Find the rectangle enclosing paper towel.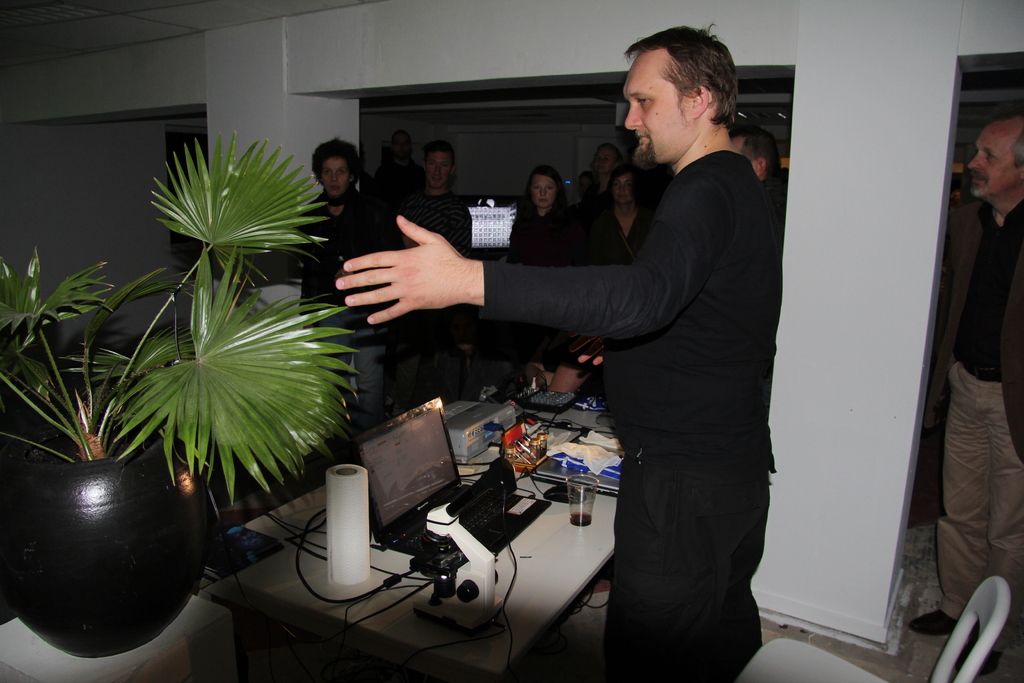
detection(325, 467, 372, 585).
